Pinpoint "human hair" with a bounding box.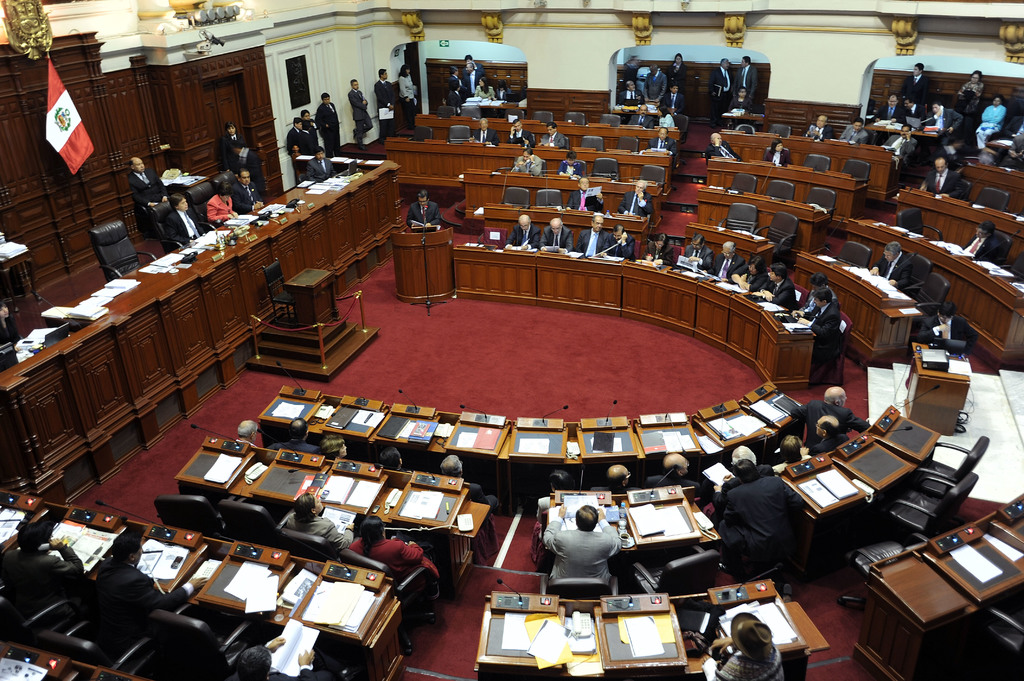
select_region(552, 218, 564, 228).
